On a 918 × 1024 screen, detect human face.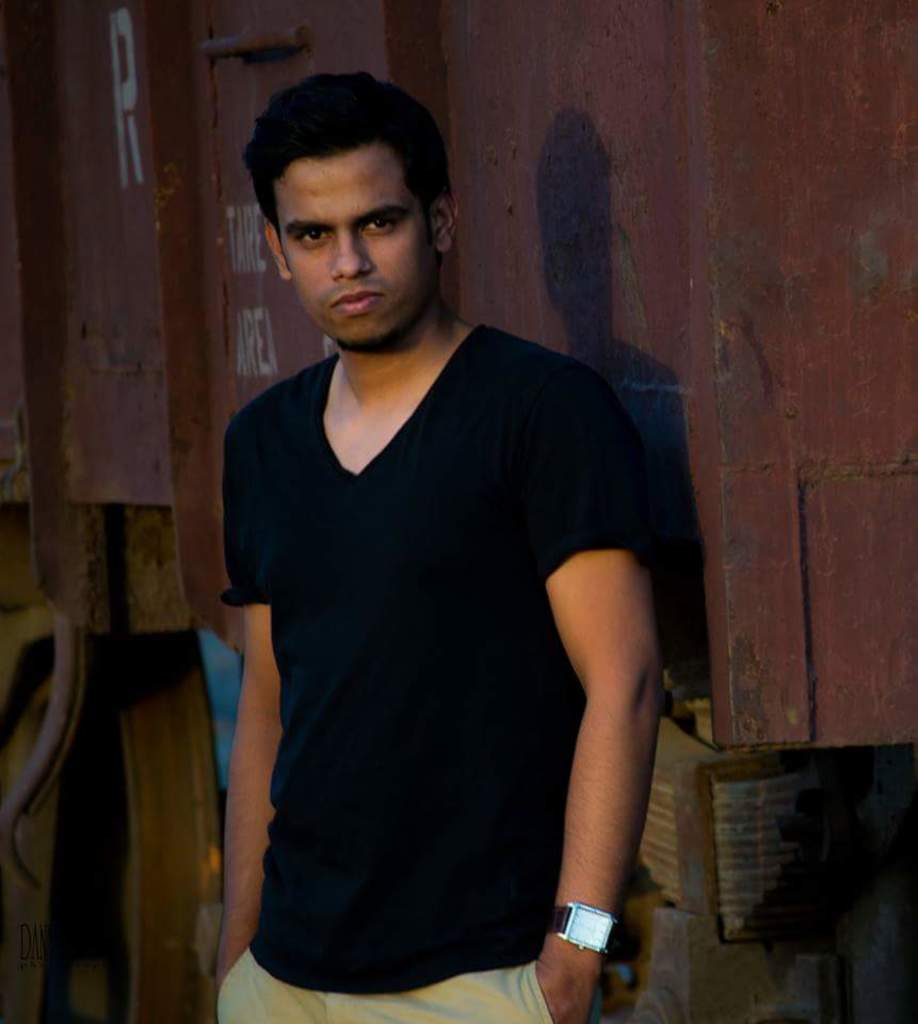
[273,142,432,350].
